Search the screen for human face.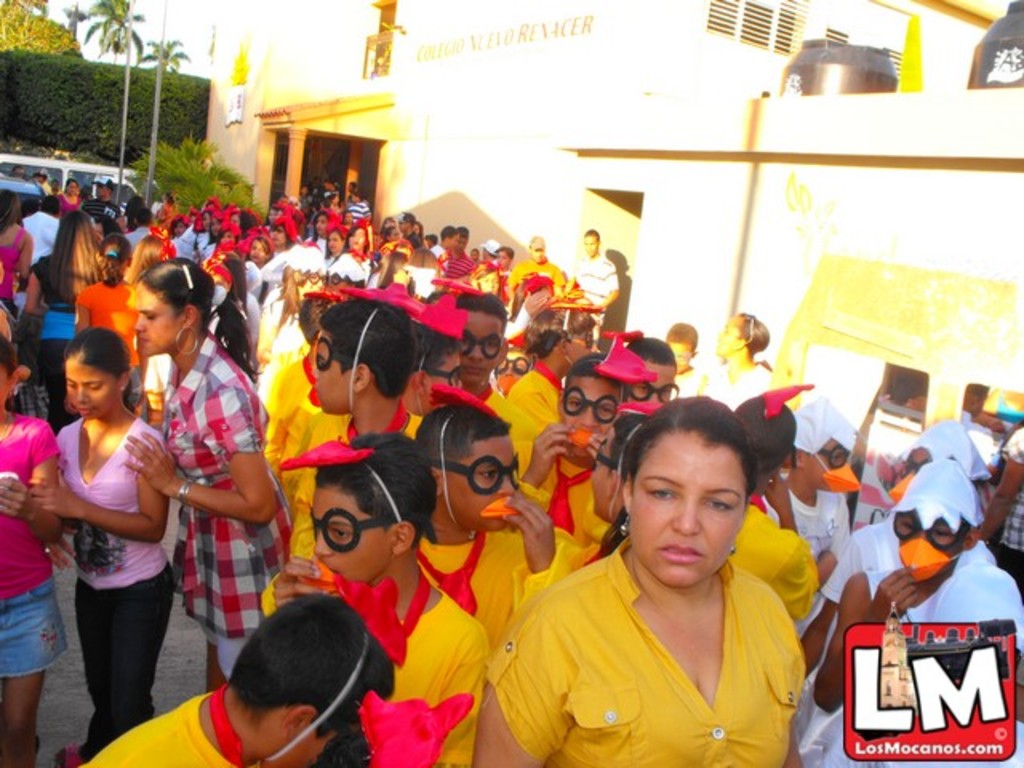
Found at (left=278, top=731, right=357, bottom=766).
